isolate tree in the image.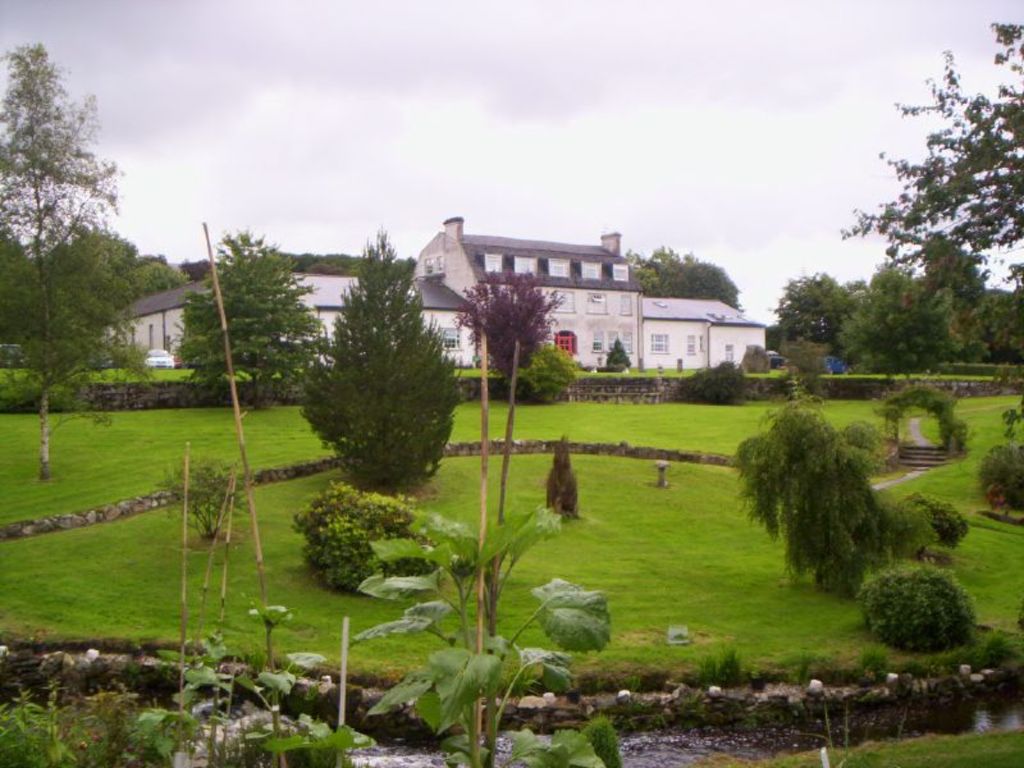
Isolated region: (x1=175, y1=229, x2=332, y2=406).
